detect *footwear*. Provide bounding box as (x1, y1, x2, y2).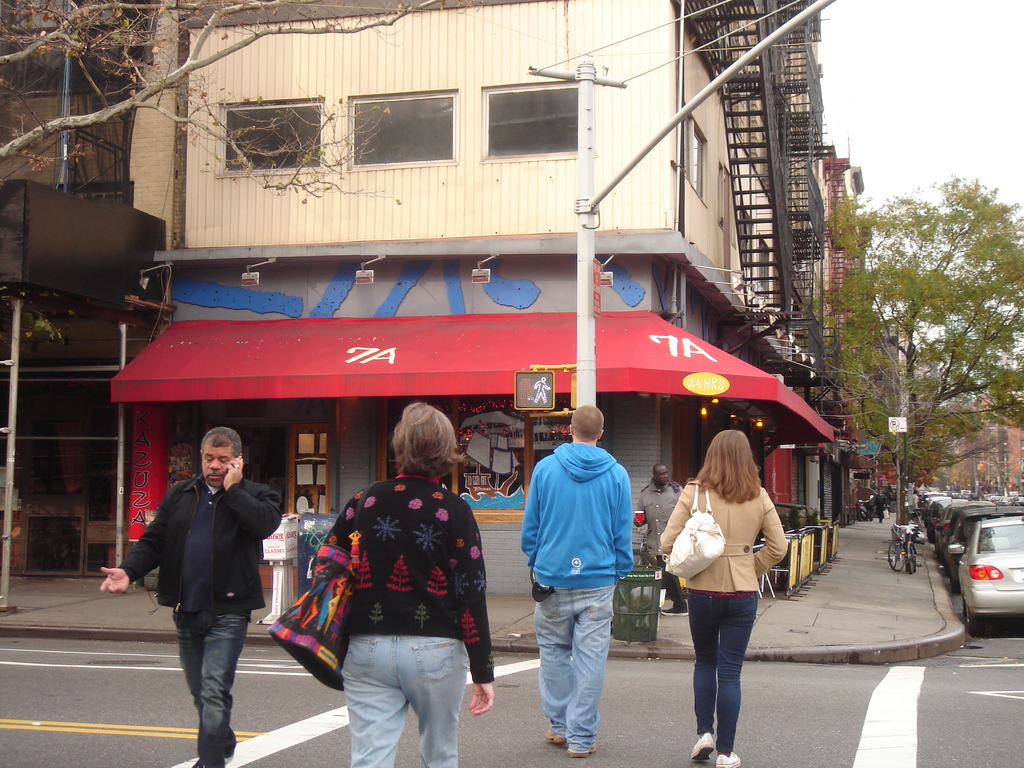
(561, 741, 600, 761).
